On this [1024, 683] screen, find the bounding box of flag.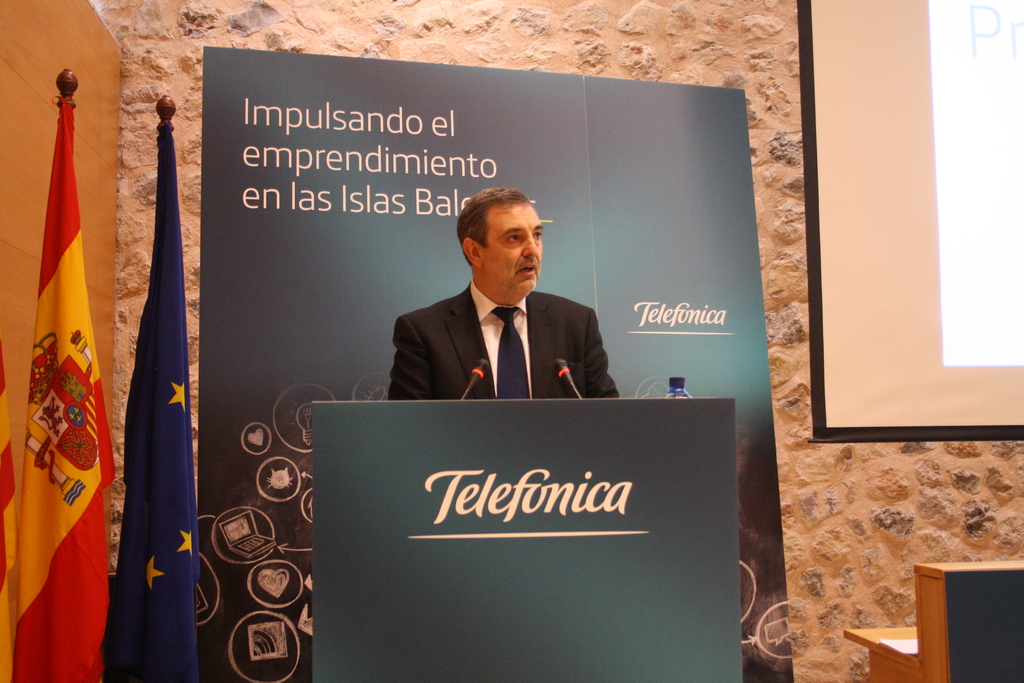
Bounding box: (x1=105, y1=130, x2=204, y2=682).
